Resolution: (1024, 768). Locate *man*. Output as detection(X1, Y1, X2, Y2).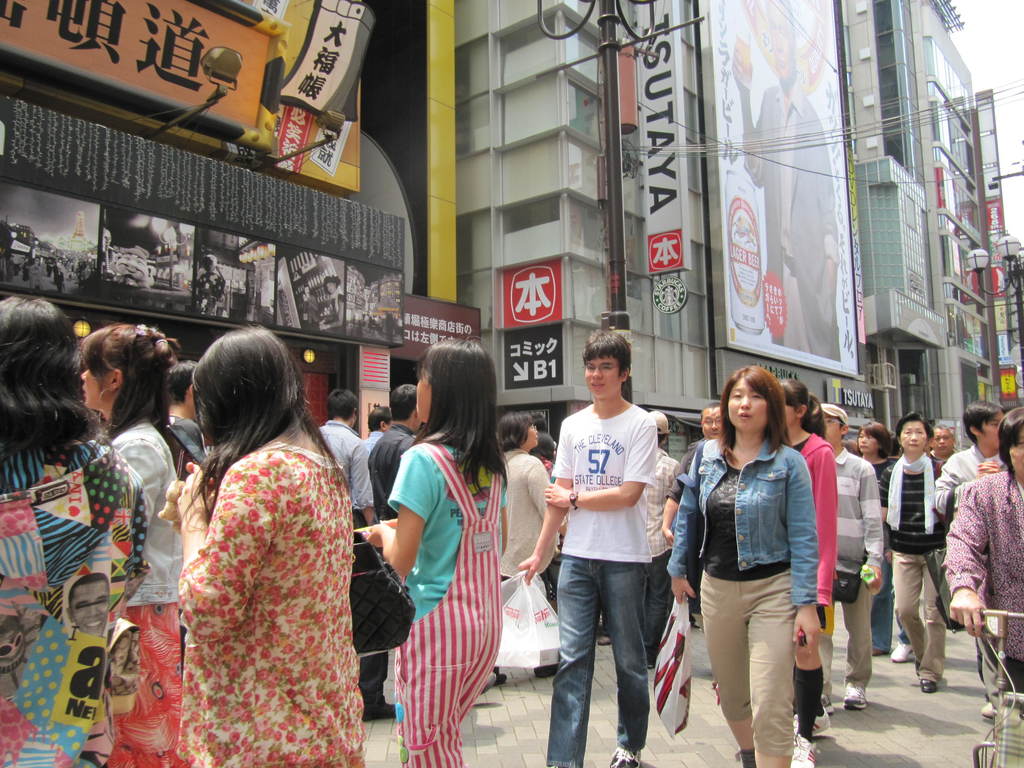
detection(928, 424, 961, 460).
